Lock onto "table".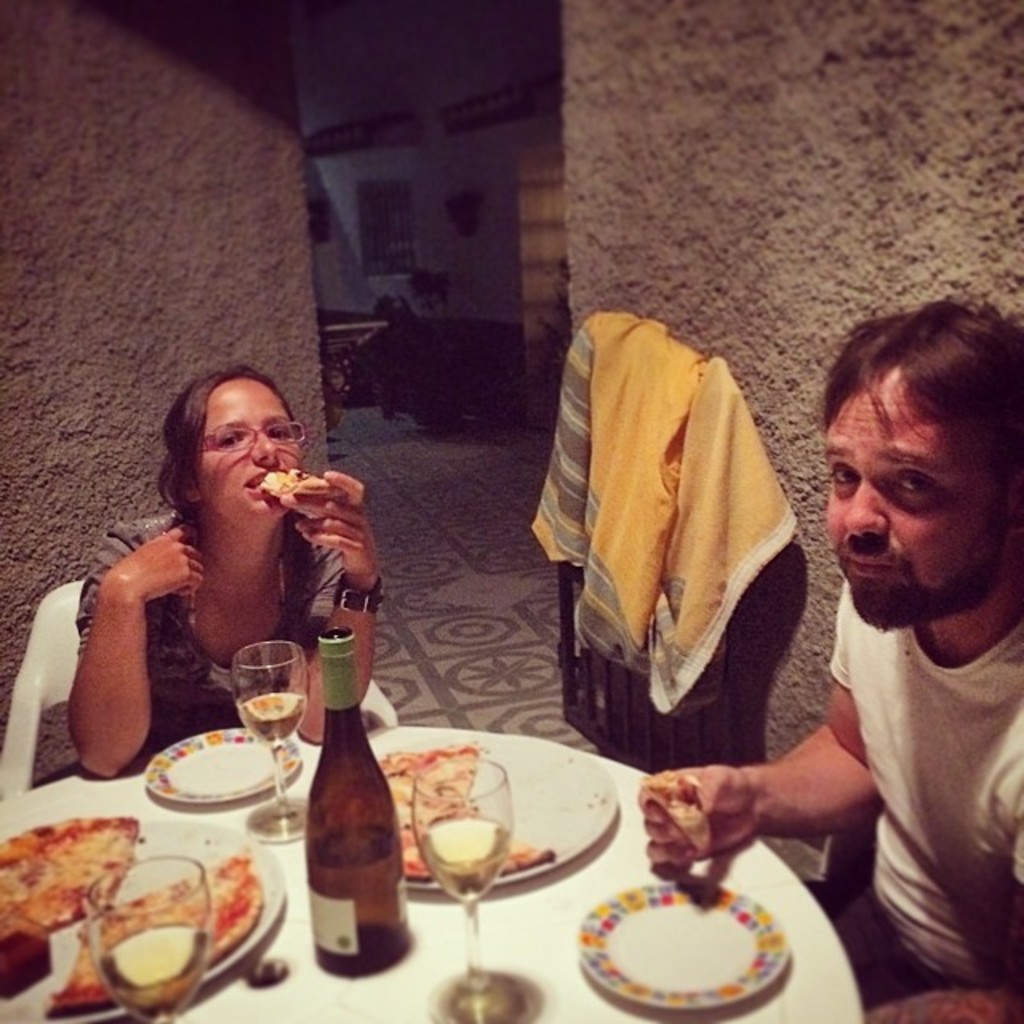
Locked: [0,725,869,1022].
